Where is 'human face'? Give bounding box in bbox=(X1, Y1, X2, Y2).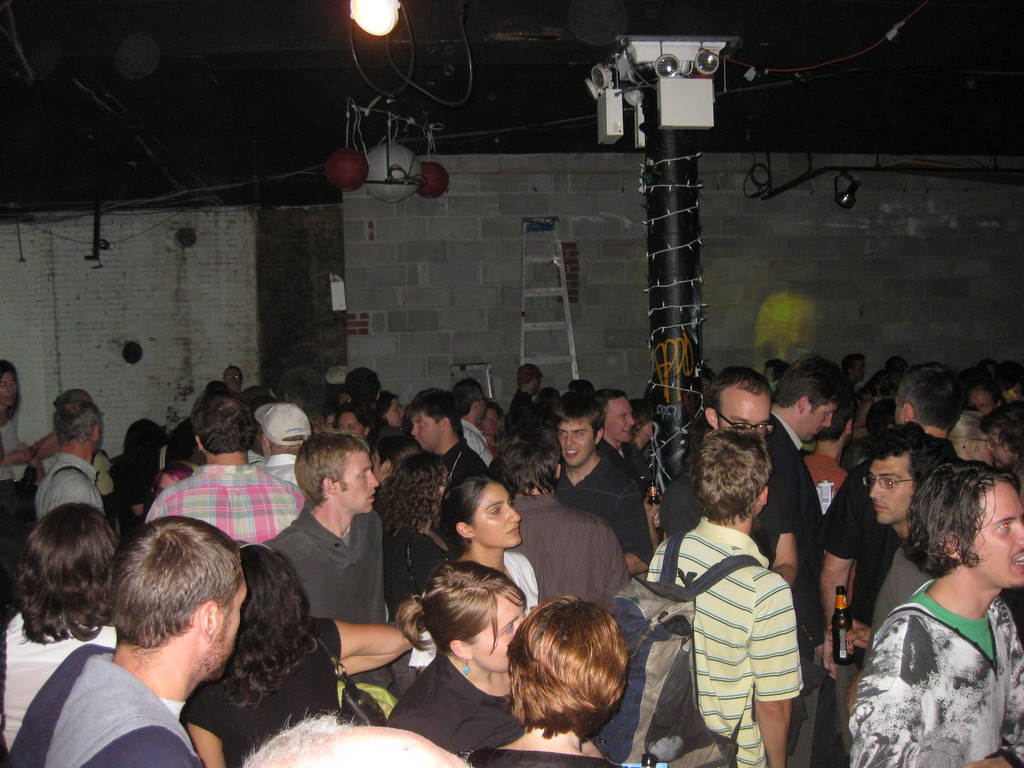
bbox=(717, 389, 770, 437).
